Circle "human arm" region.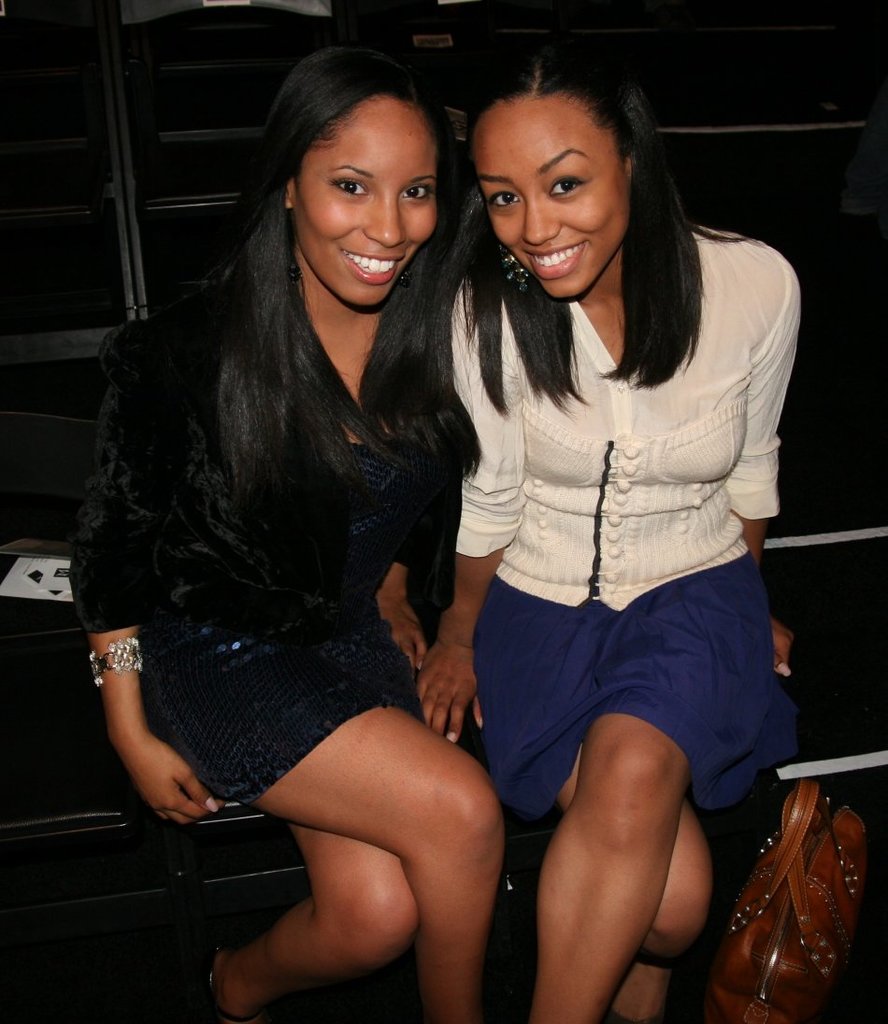
Region: 373, 374, 438, 670.
